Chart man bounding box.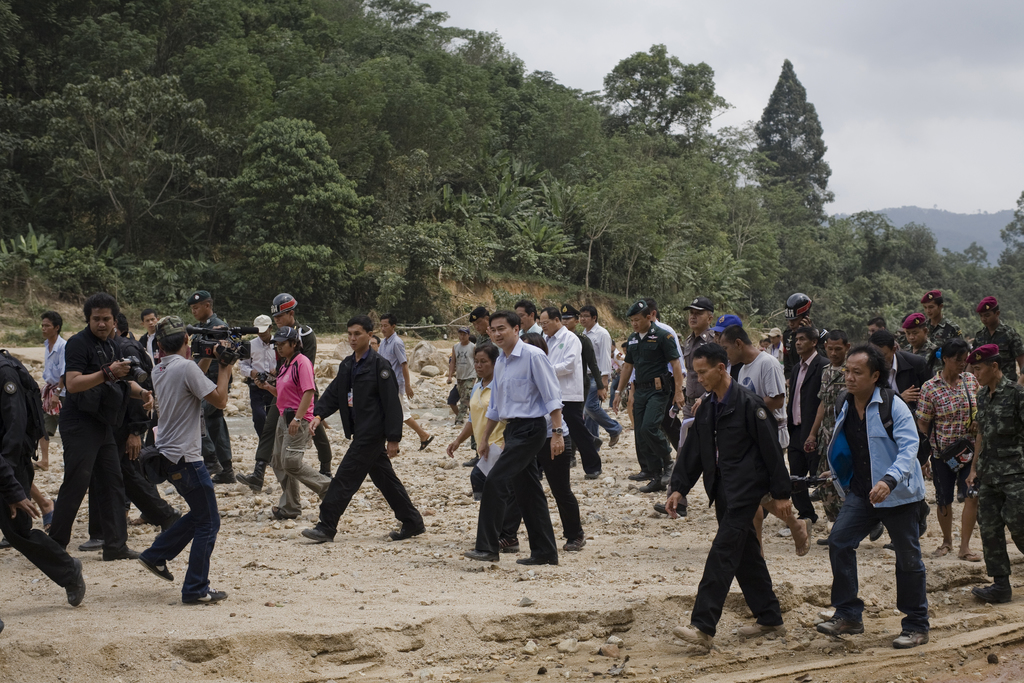
Charted: l=764, t=325, r=785, b=360.
